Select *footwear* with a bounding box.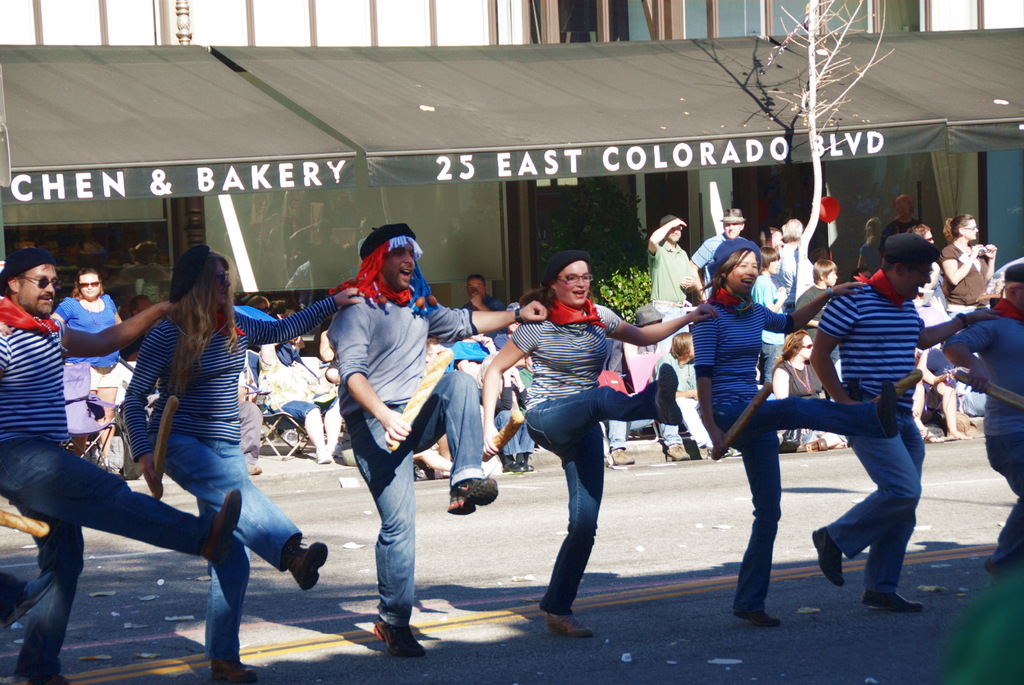
detection(548, 610, 596, 636).
